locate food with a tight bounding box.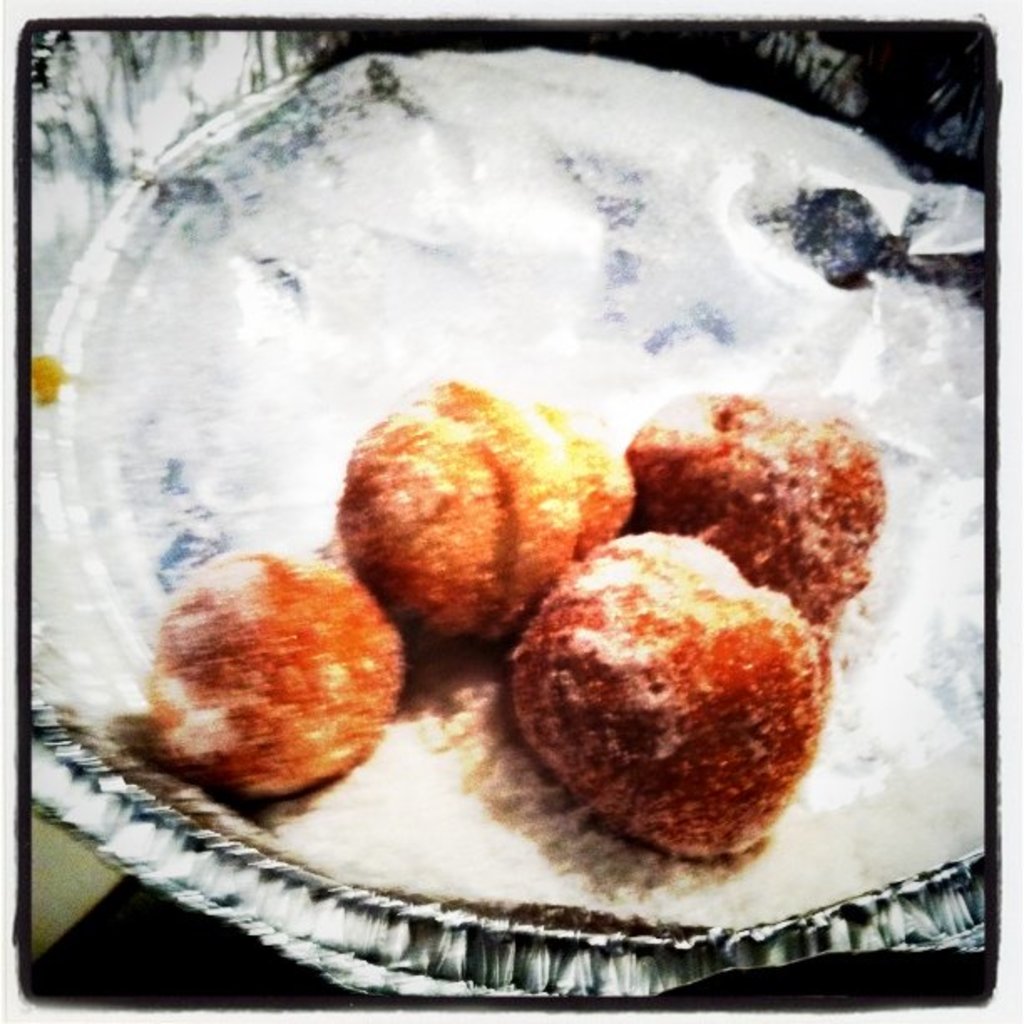
bbox(326, 376, 634, 649).
